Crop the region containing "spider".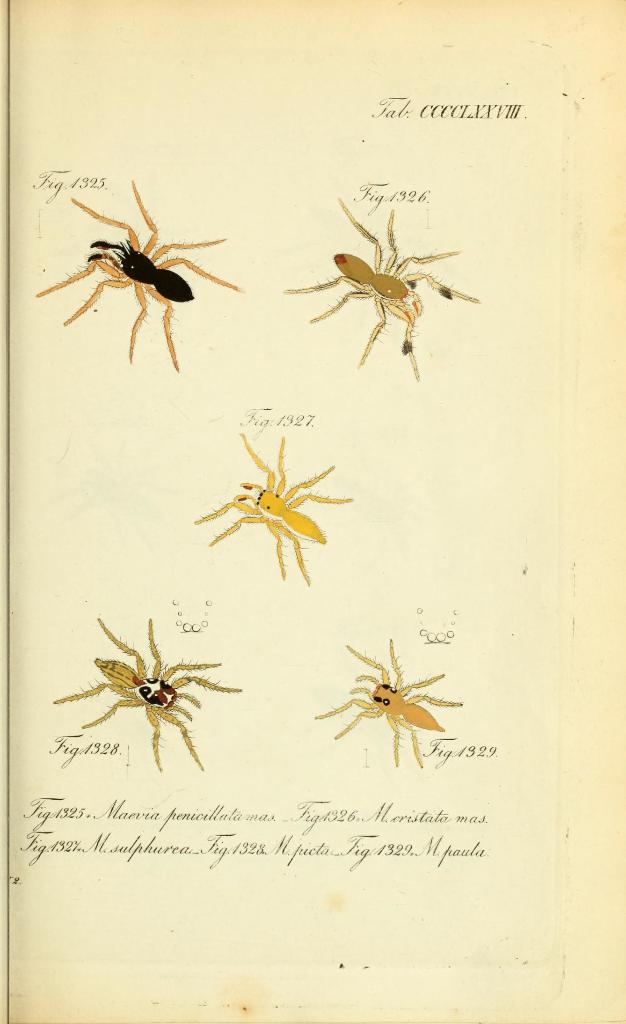
Crop region: 191:435:352:588.
